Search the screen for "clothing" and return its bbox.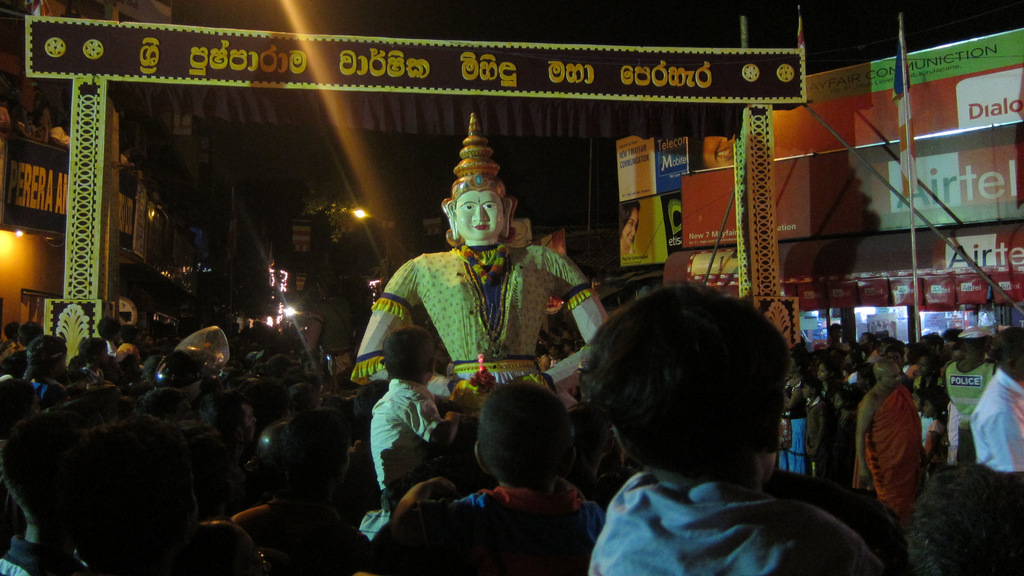
Found: 371:383:444:500.
